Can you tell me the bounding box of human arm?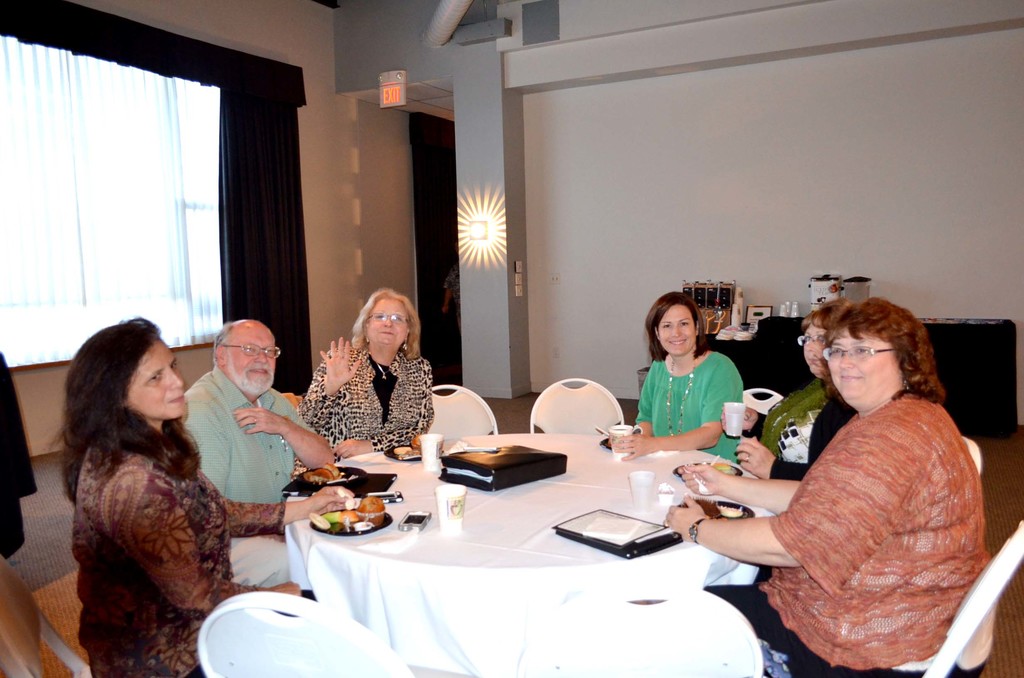
[left=717, top=389, right=780, bottom=442].
